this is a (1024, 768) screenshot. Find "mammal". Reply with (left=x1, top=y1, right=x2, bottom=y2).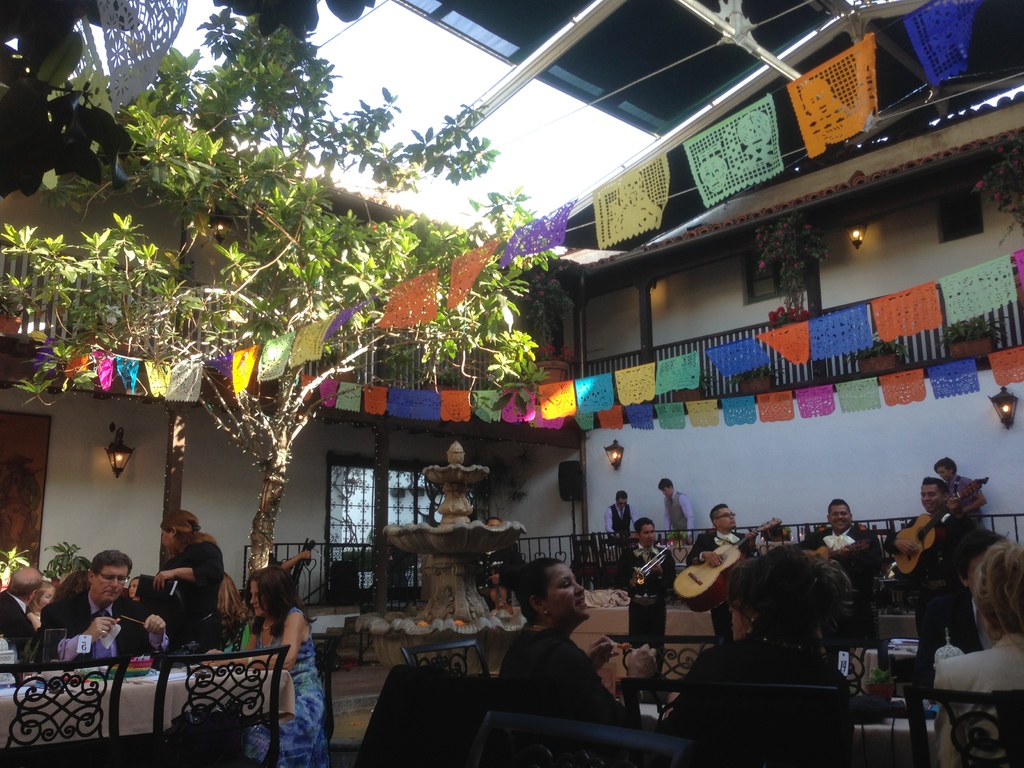
(left=655, top=476, right=691, bottom=539).
